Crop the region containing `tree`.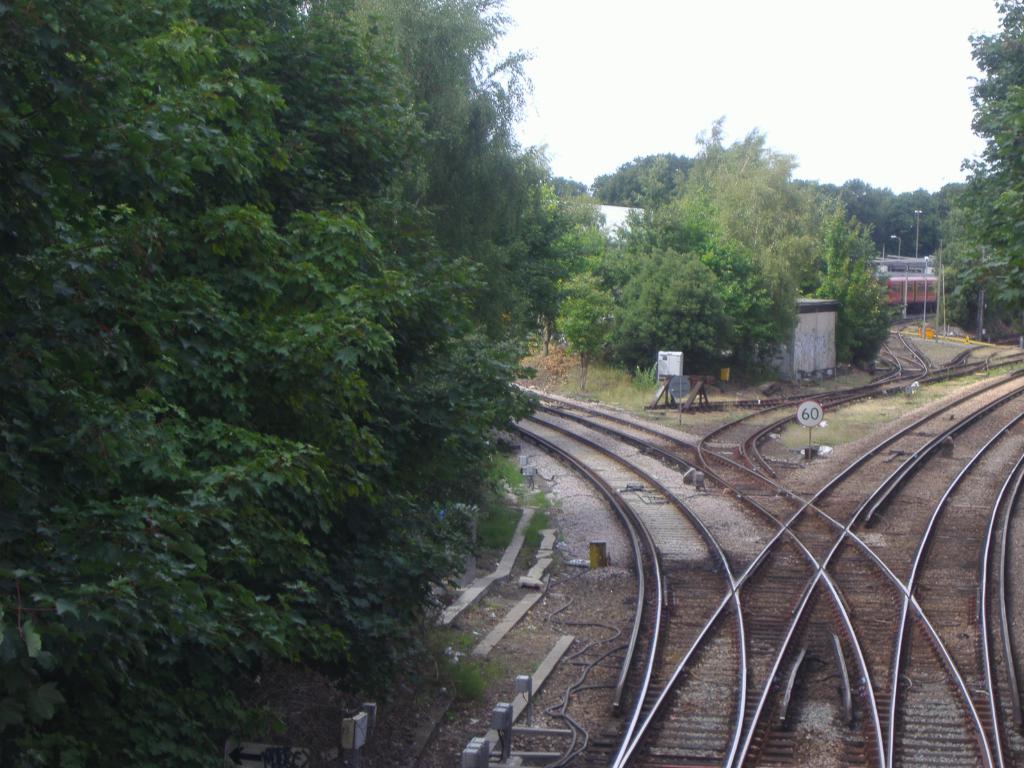
Crop region: <region>672, 229, 787, 392</region>.
